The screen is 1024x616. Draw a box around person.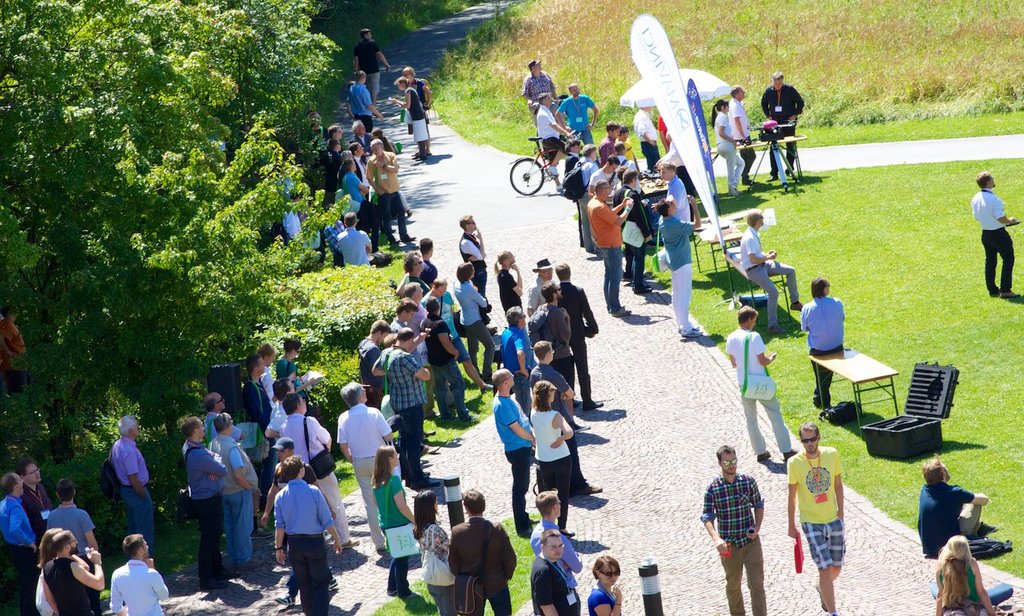
bbox(255, 338, 280, 406).
